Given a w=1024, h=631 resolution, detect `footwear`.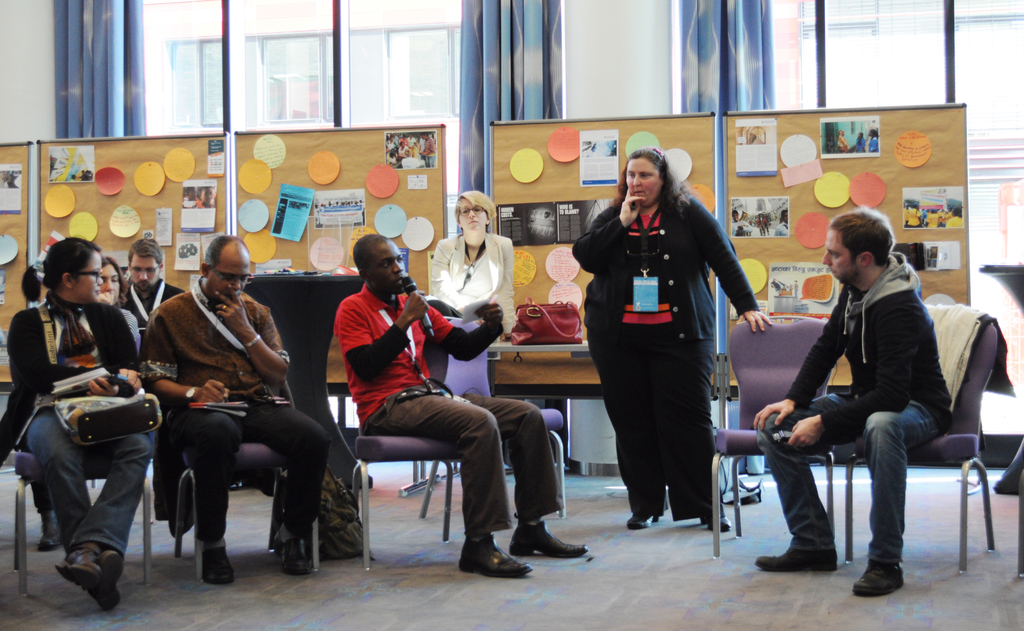
rect(854, 559, 904, 594).
